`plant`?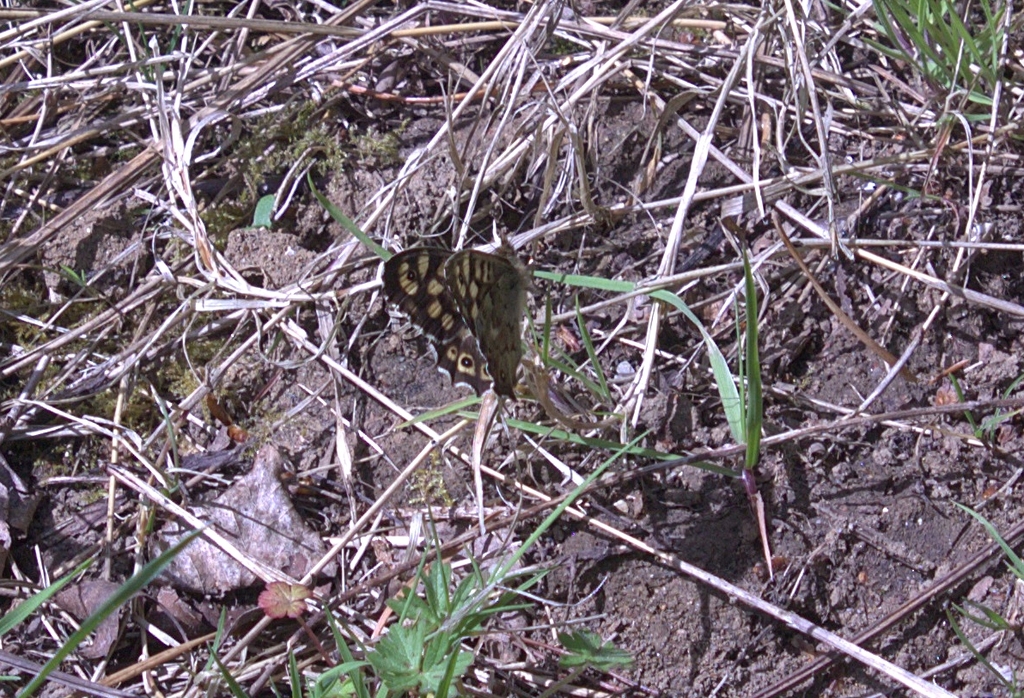
rect(844, 0, 1017, 126)
